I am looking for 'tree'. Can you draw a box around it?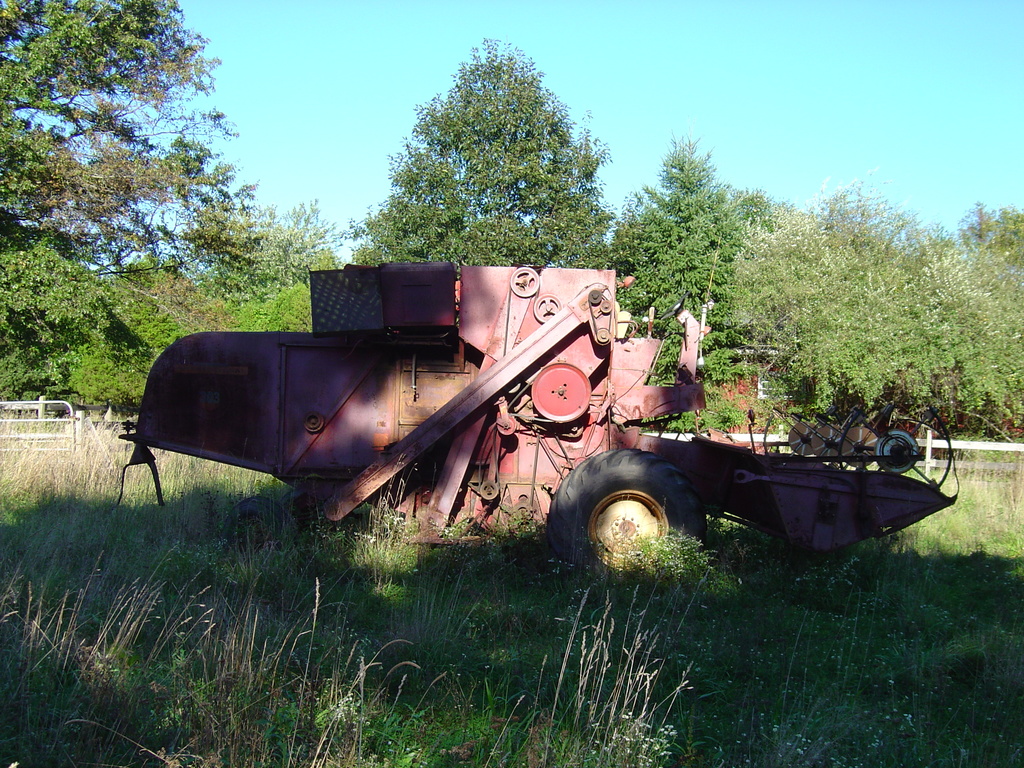
Sure, the bounding box is [357,49,616,266].
